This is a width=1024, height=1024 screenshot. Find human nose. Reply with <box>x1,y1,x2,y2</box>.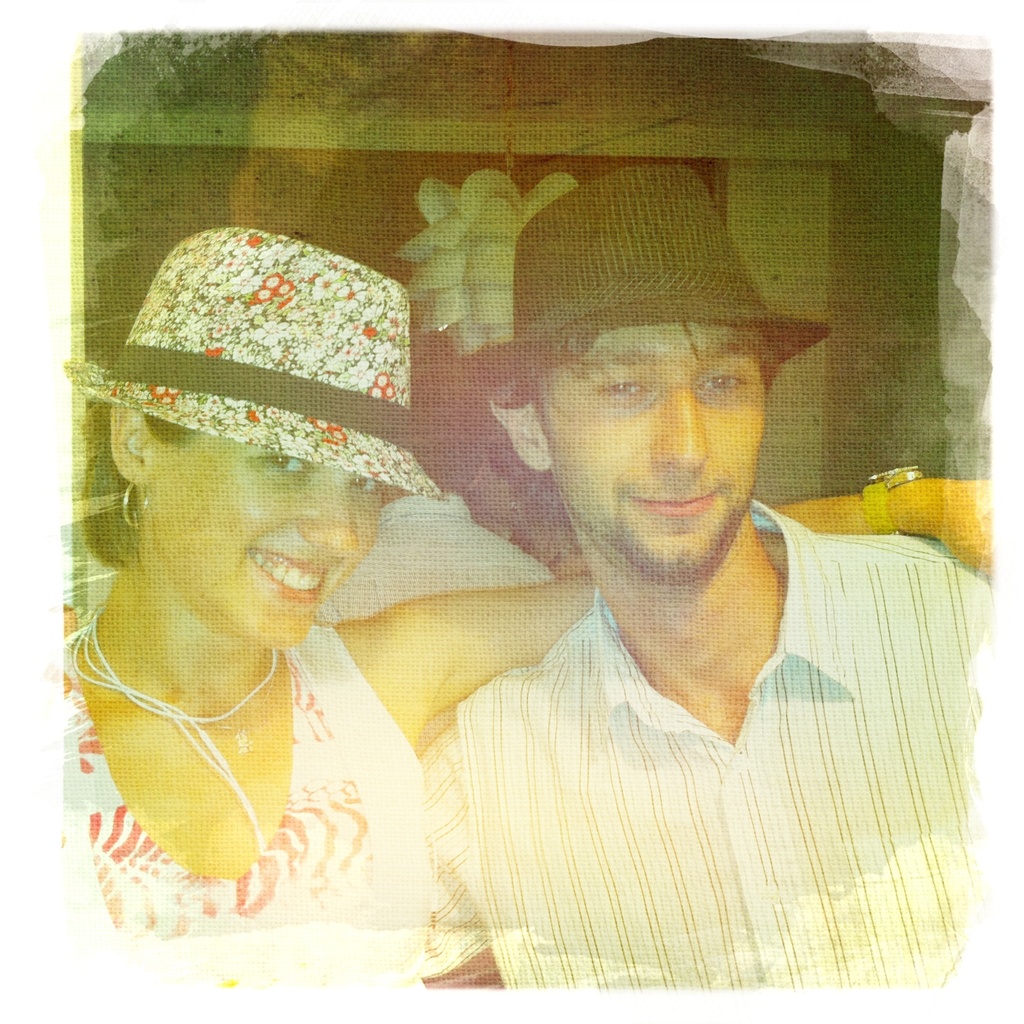
<box>643,374,719,479</box>.
